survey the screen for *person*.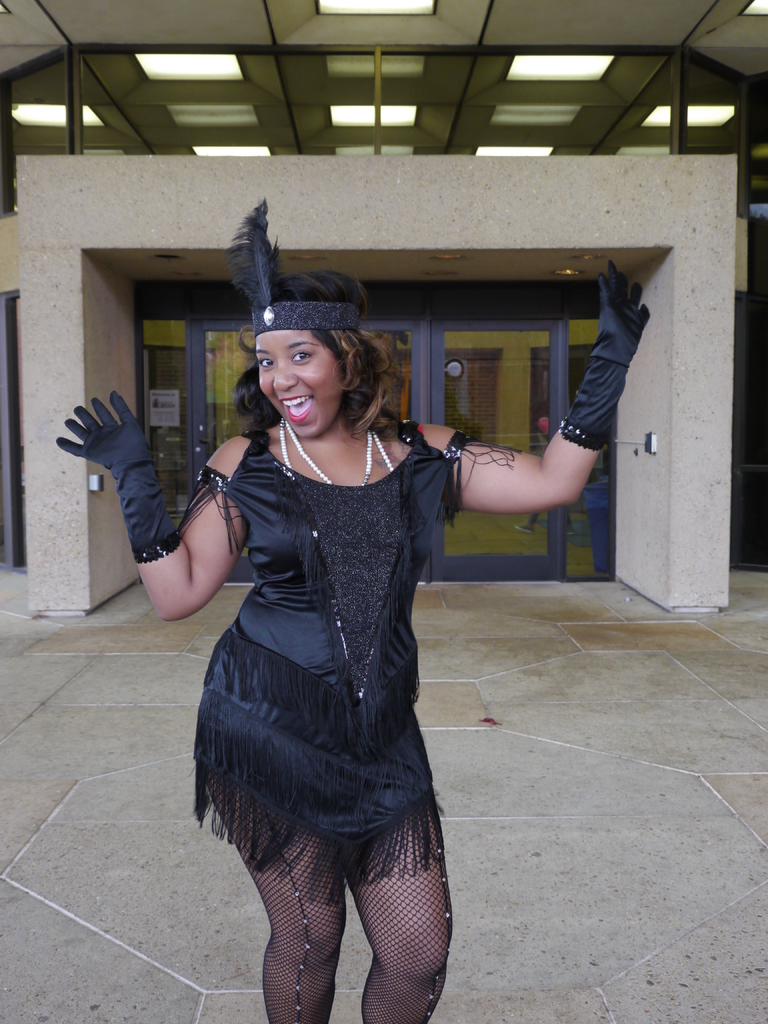
Survey found: pyautogui.locateOnScreen(190, 226, 580, 1023).
